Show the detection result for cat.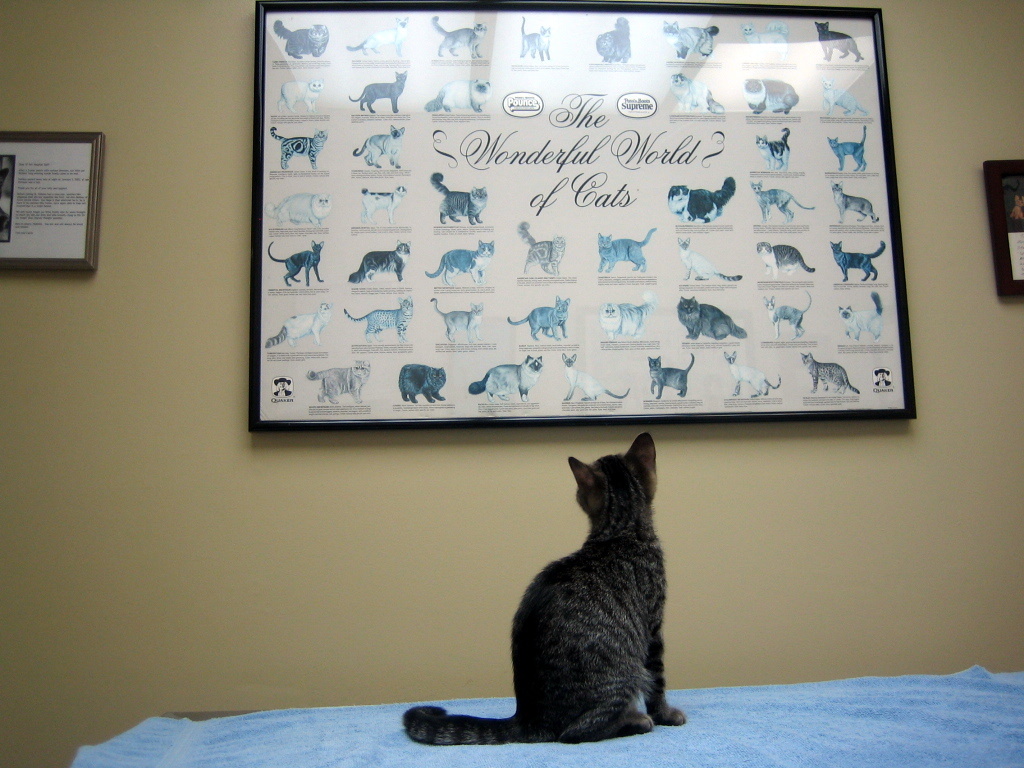
[x1=273, y1=20, x2=331, y2=59].
